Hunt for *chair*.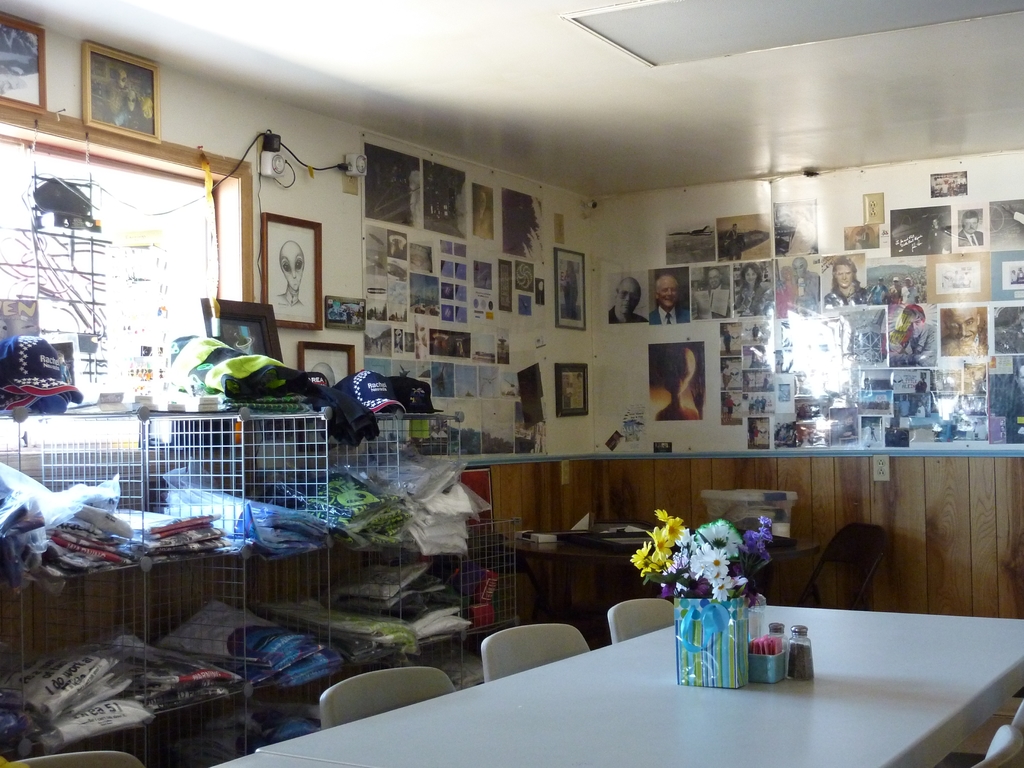
Hunted down at [975, 722, 1021, 767].
